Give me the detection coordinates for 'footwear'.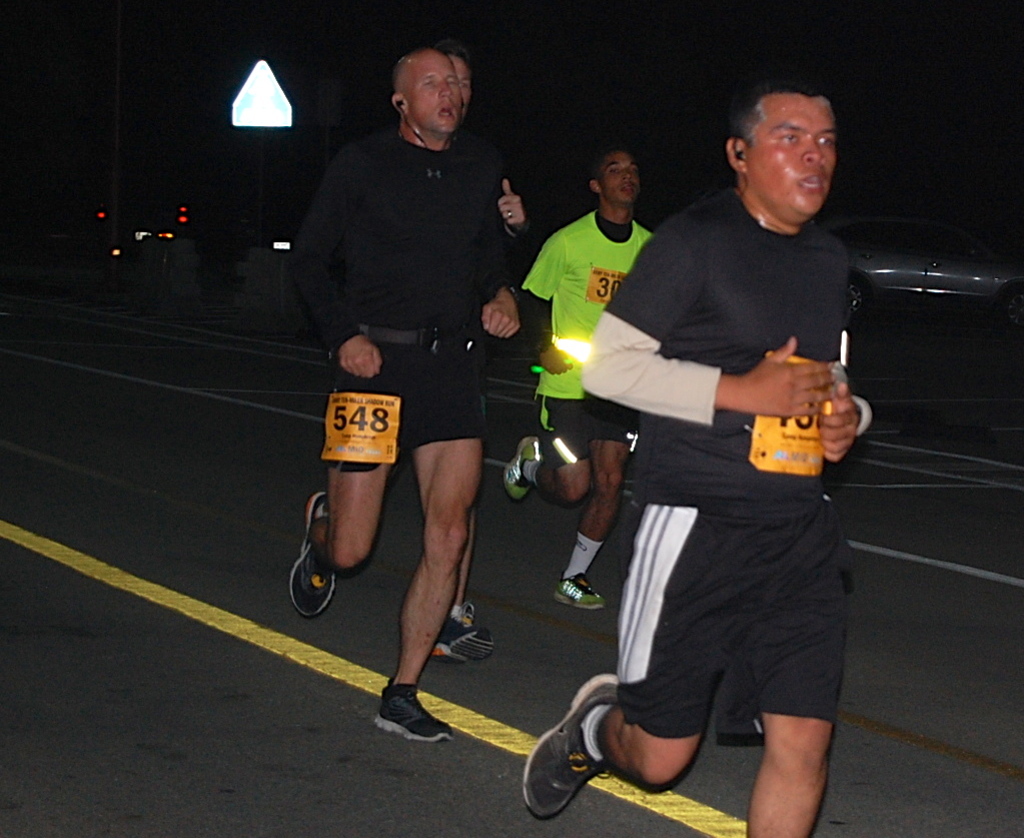
BBox(365, 680, 457, 740).
